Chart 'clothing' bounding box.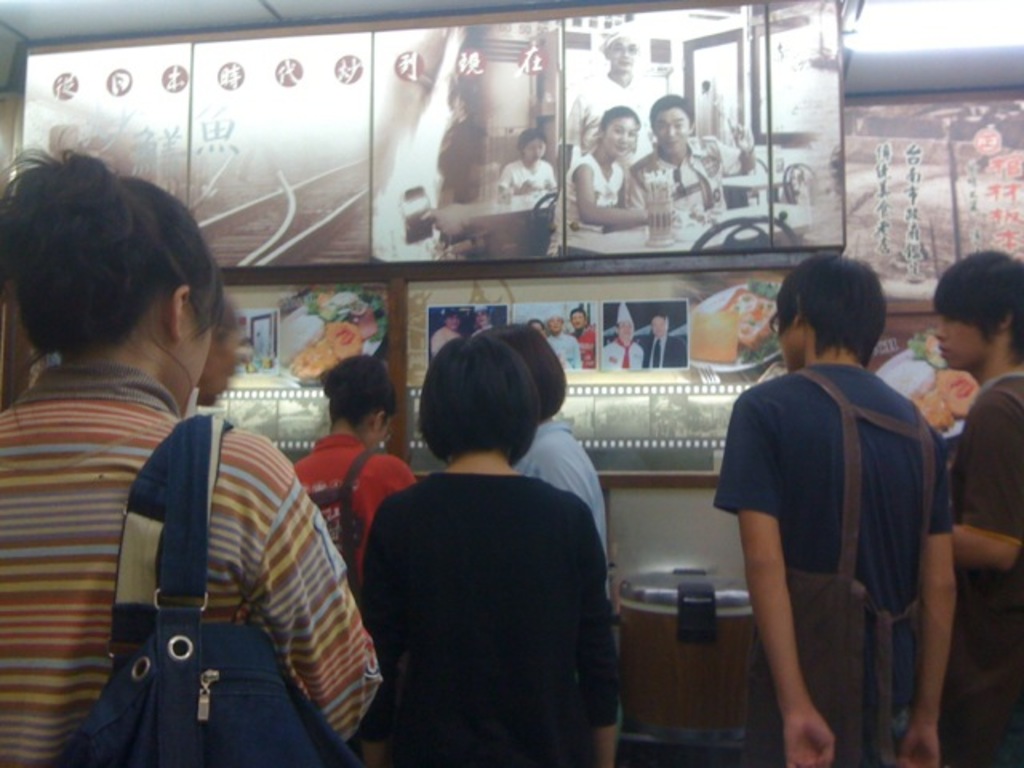
Charted: x1=539 y1=150 x2=642 y2=253.
